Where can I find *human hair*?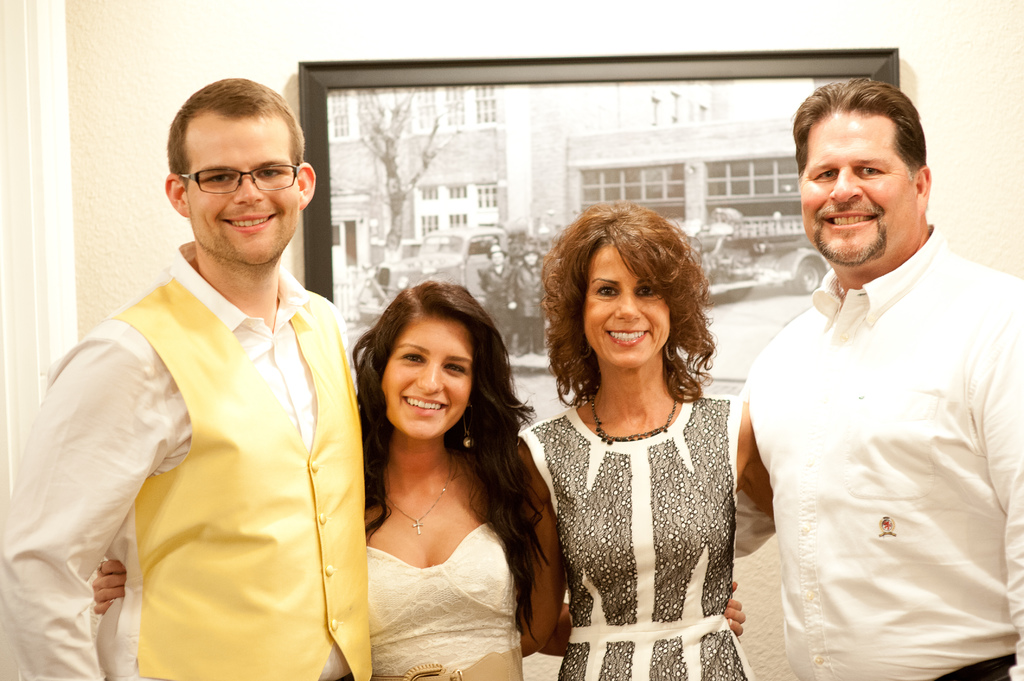
You can find it at locate(548, 198, 718, 406).
